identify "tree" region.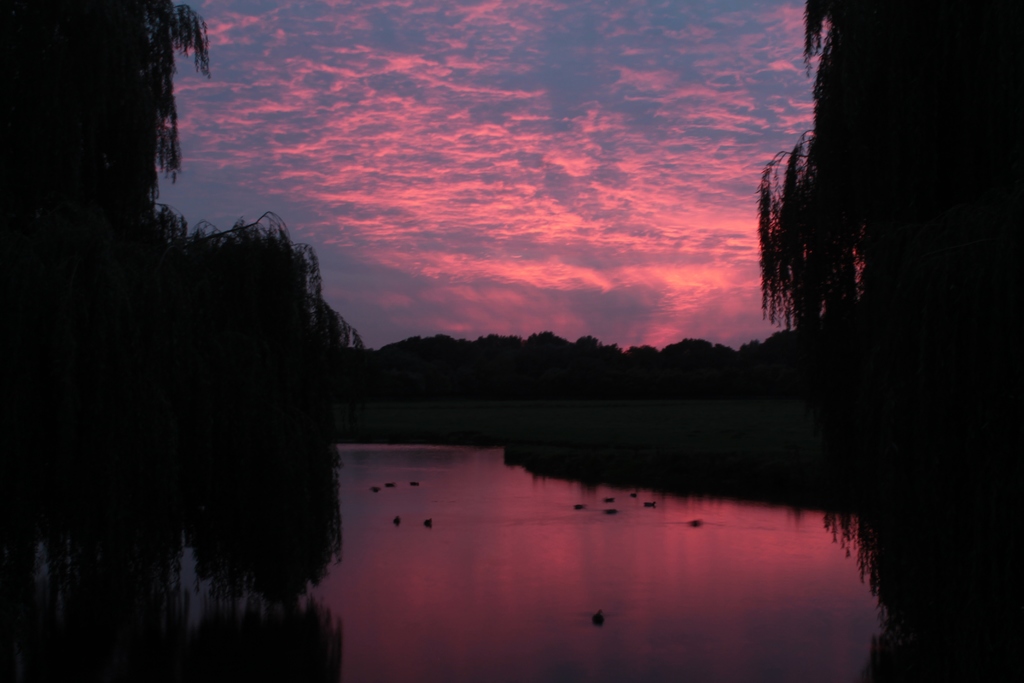
Region: [x1=609, y1=338, x2=643, y2=388].
